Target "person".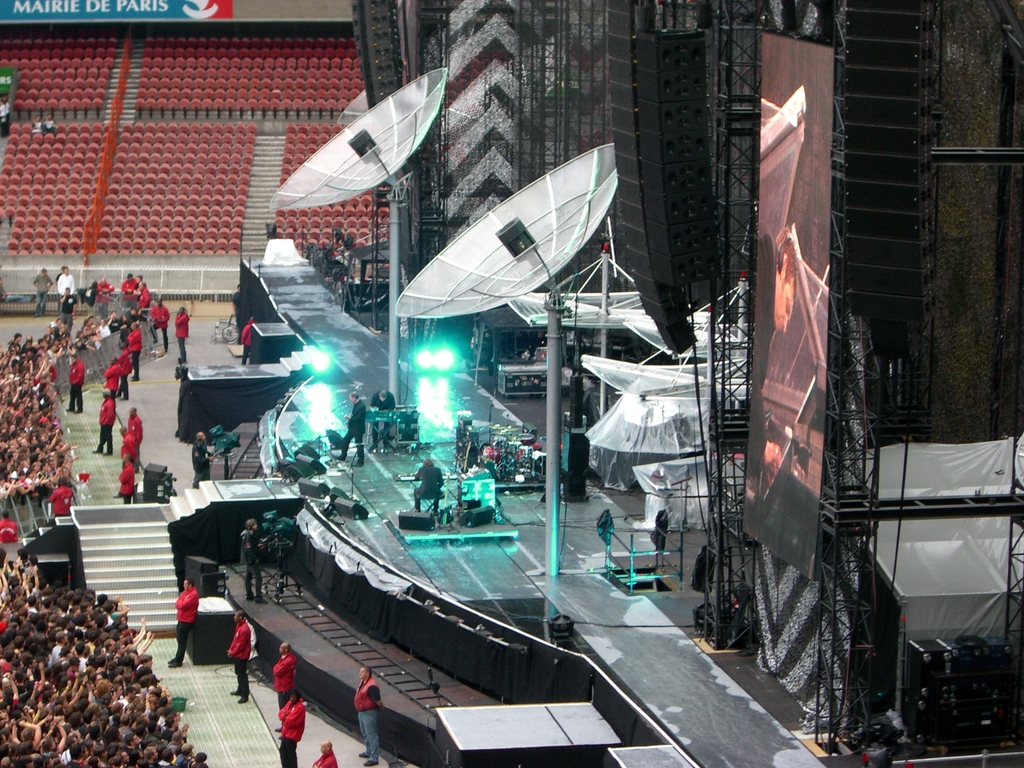
Target region: <bbox>276, 691, 305, 767</bbox>.
